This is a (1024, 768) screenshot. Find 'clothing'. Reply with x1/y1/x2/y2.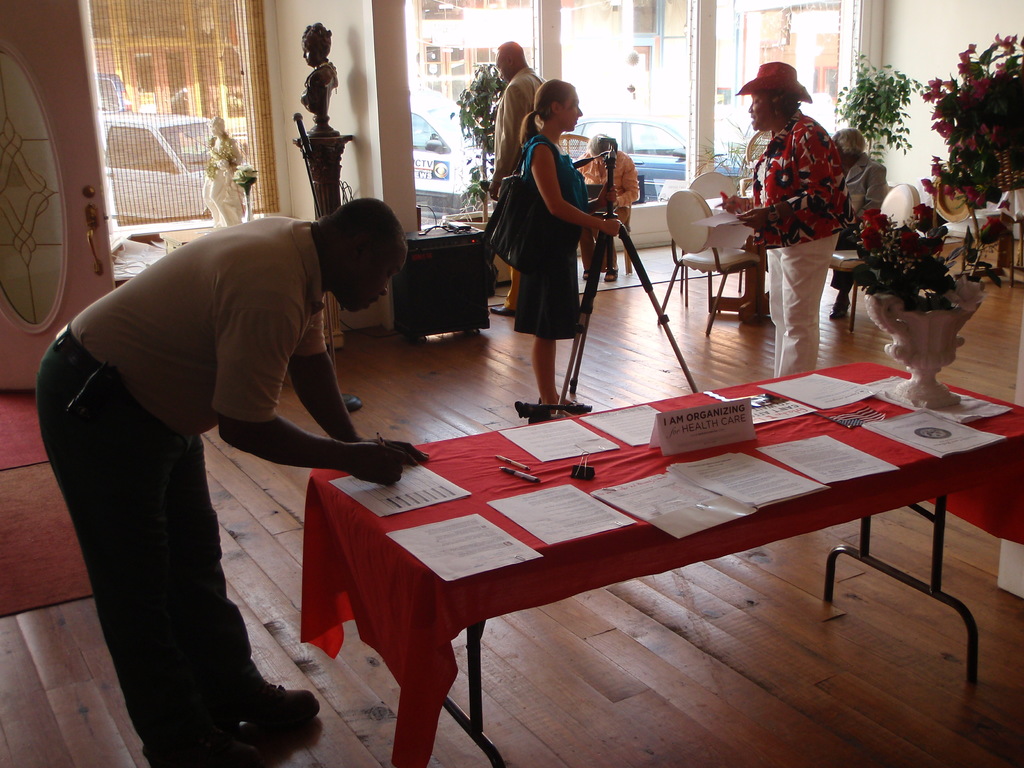
511/131/594/341.
